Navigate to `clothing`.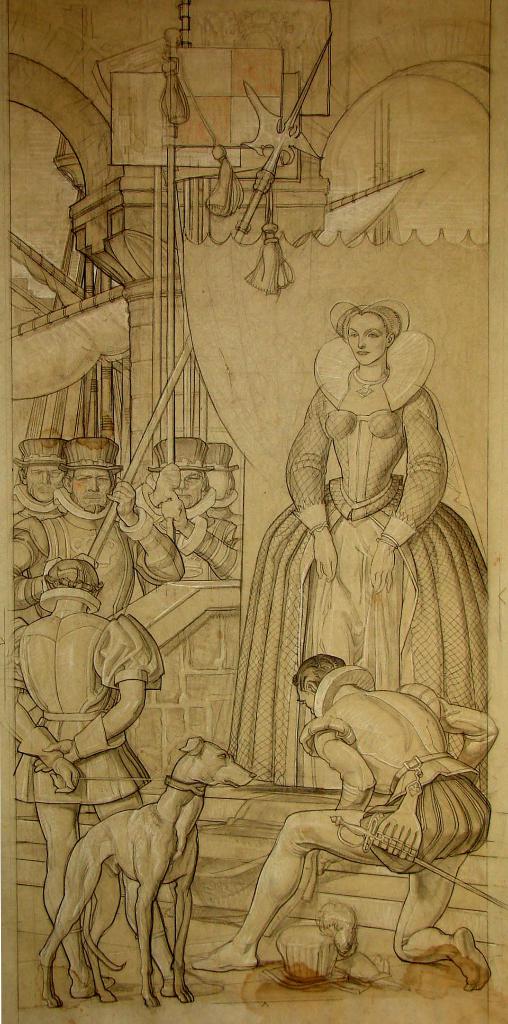
Navigation target: [205, 488, 242, 549].
